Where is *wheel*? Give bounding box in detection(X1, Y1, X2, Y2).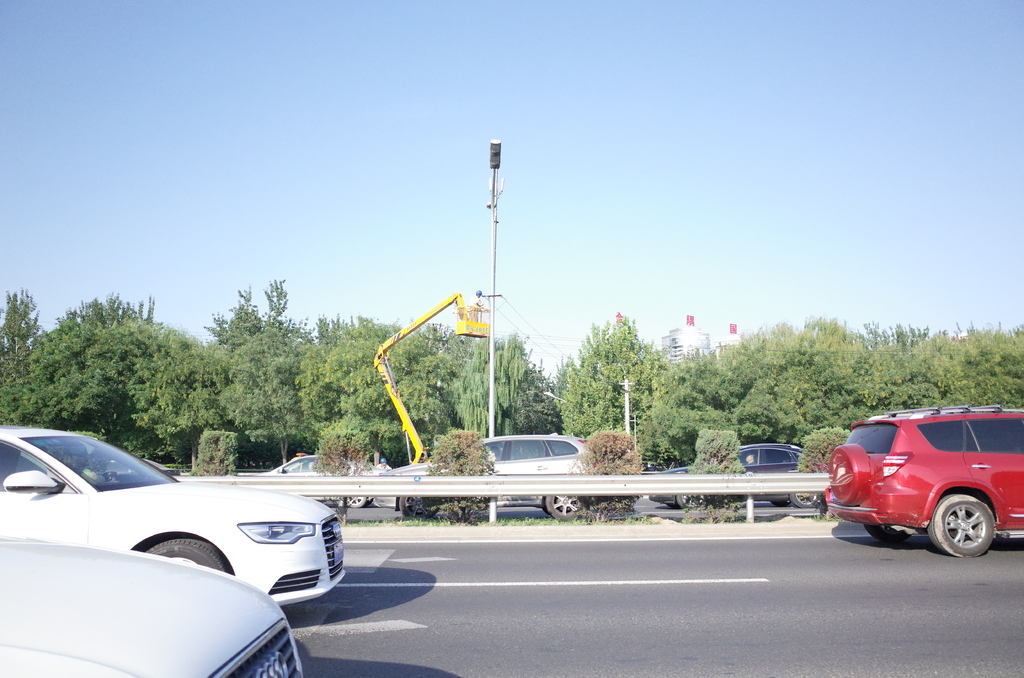
detection(542, 492, 587, 516).
